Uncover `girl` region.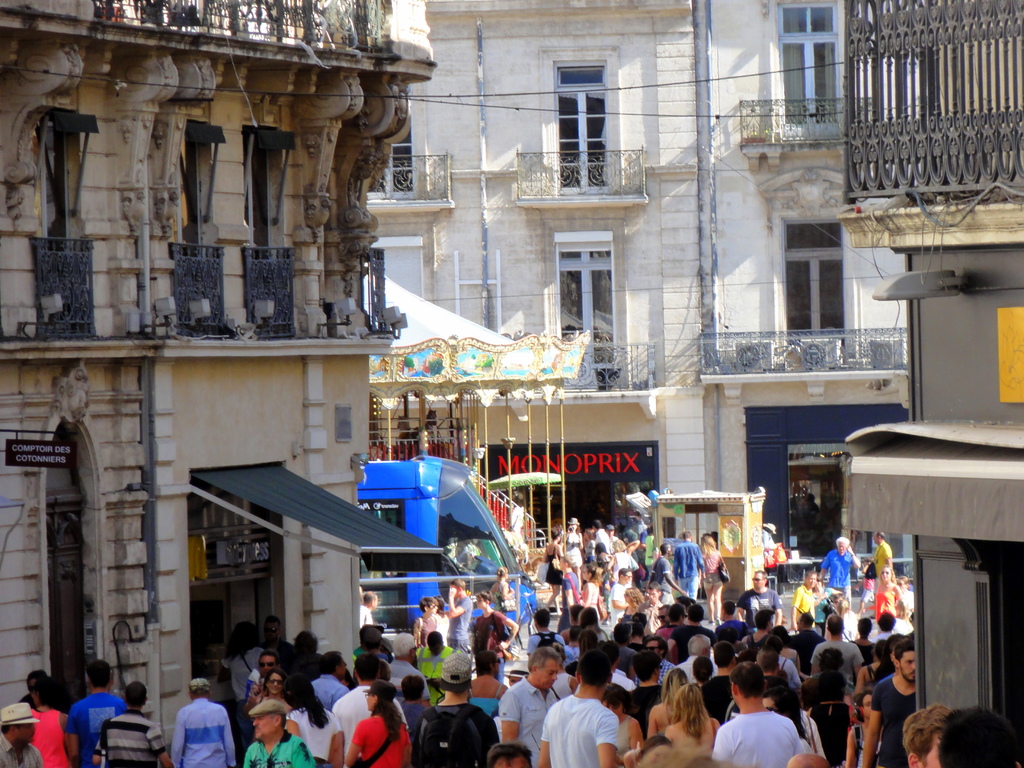
Uncovered: 602 683 640 753.
